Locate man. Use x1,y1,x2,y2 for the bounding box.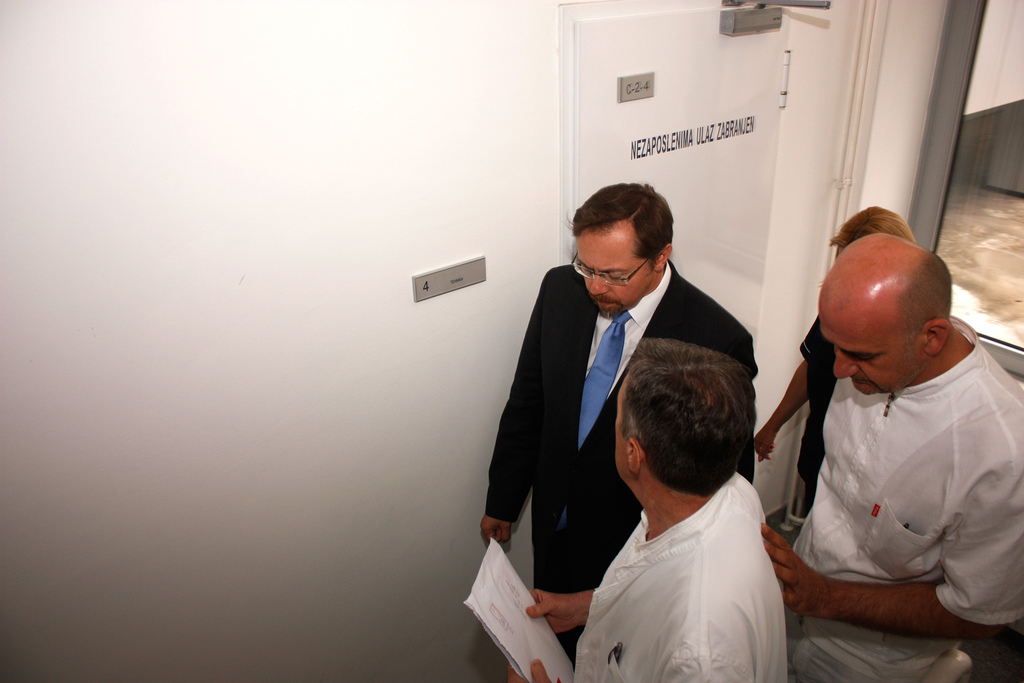
478,181,760,655.
